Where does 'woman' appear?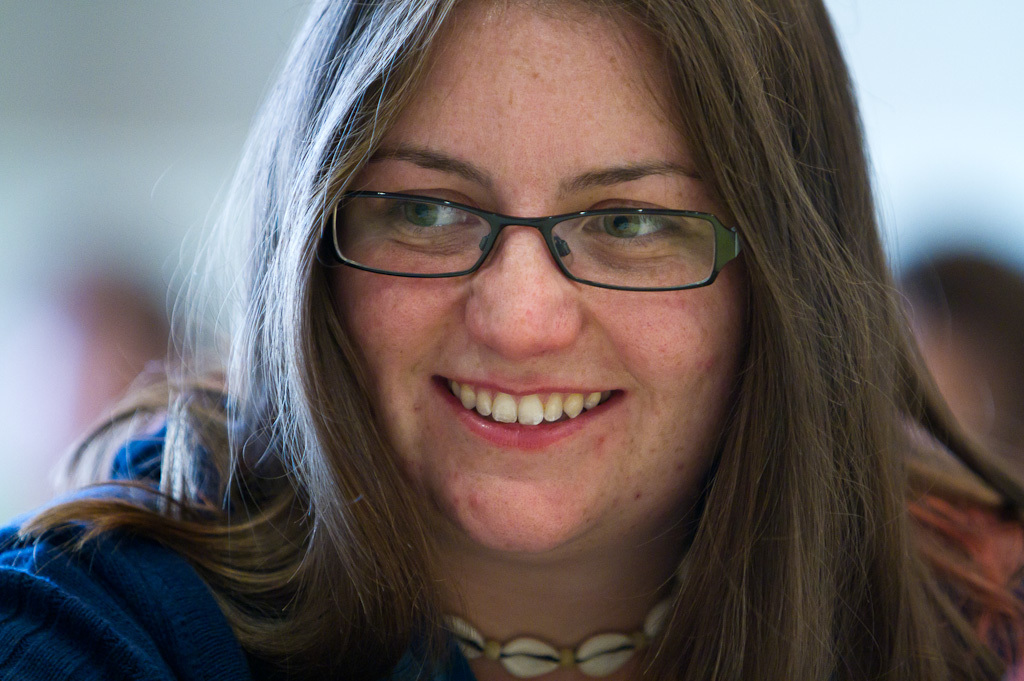
Appears at 0, 0, 1023, 680.
